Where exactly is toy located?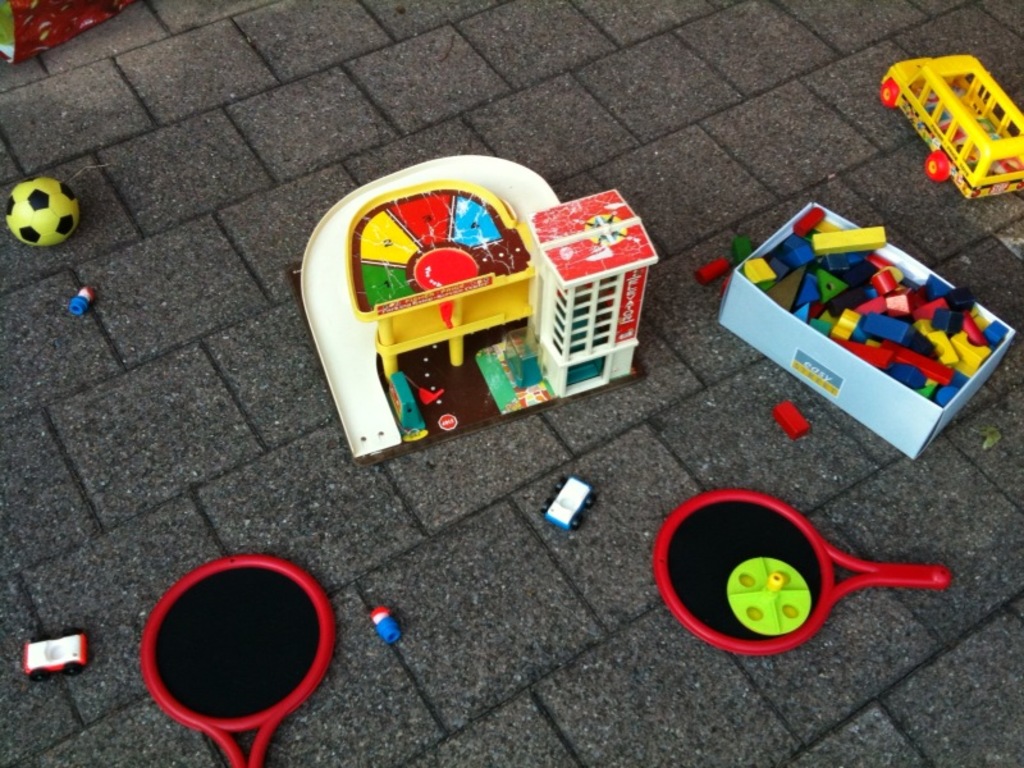
Its bounding box is (x1=712, y1=205, x2=1020, y2=460).
